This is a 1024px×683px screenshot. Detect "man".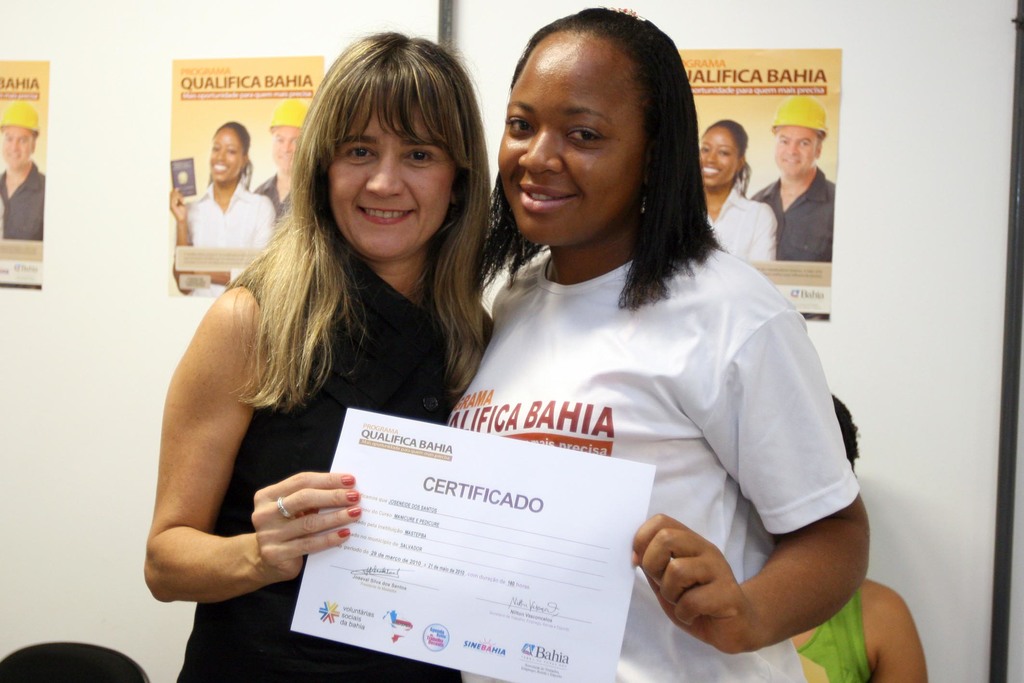
[250,92,314,224].
